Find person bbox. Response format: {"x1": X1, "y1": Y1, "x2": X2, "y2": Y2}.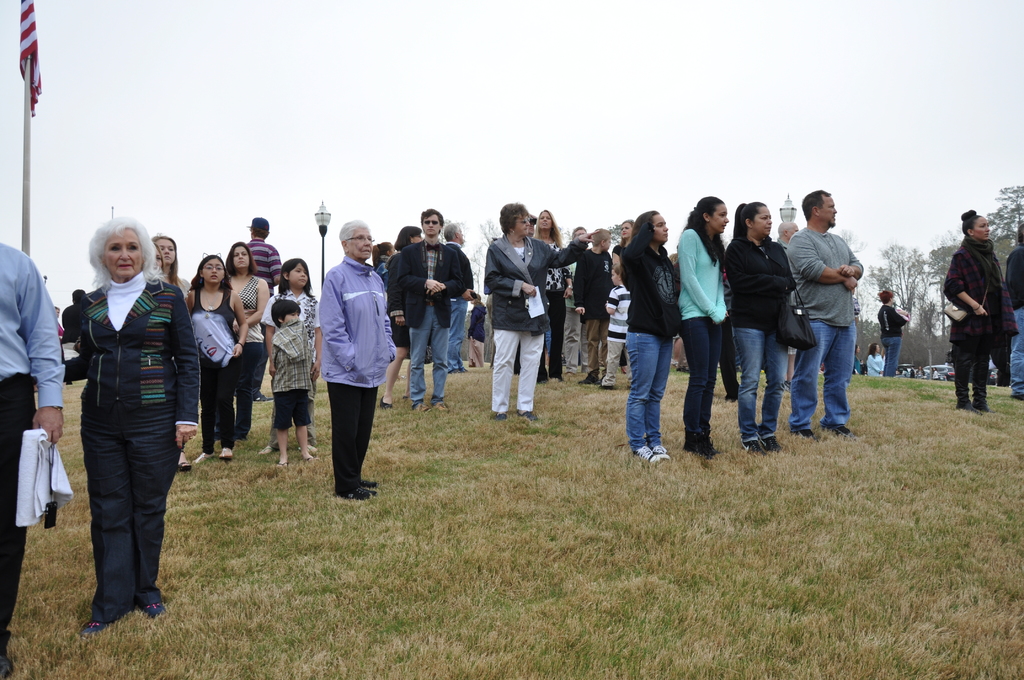
{"x1": 0, "y1": 234, "x2": 67, "y2": 654}.
